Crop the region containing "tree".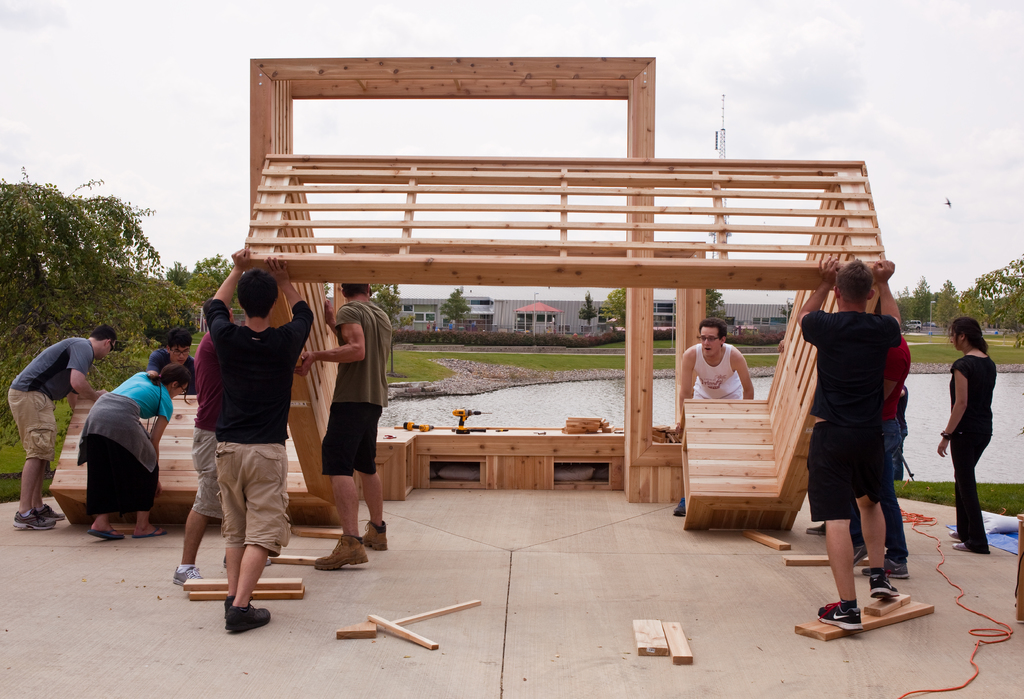
Crop region: [x1=895, y1=284, x2=915, y2=324].
